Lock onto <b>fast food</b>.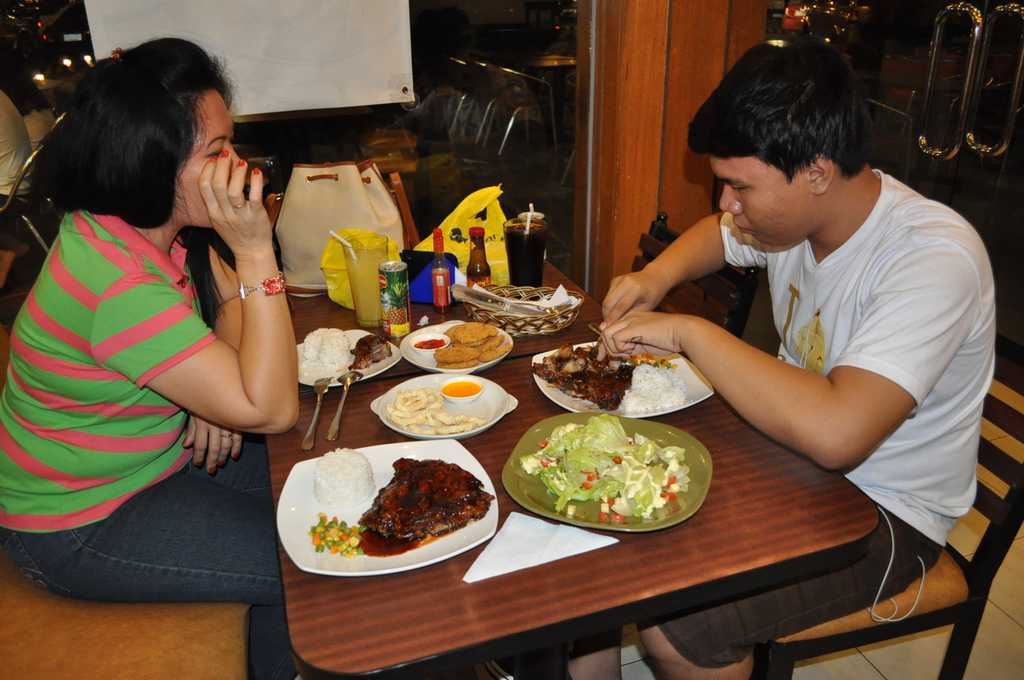
Locked: {"left": 382, "top": 385, "right": 487, "bottom": 432}.
